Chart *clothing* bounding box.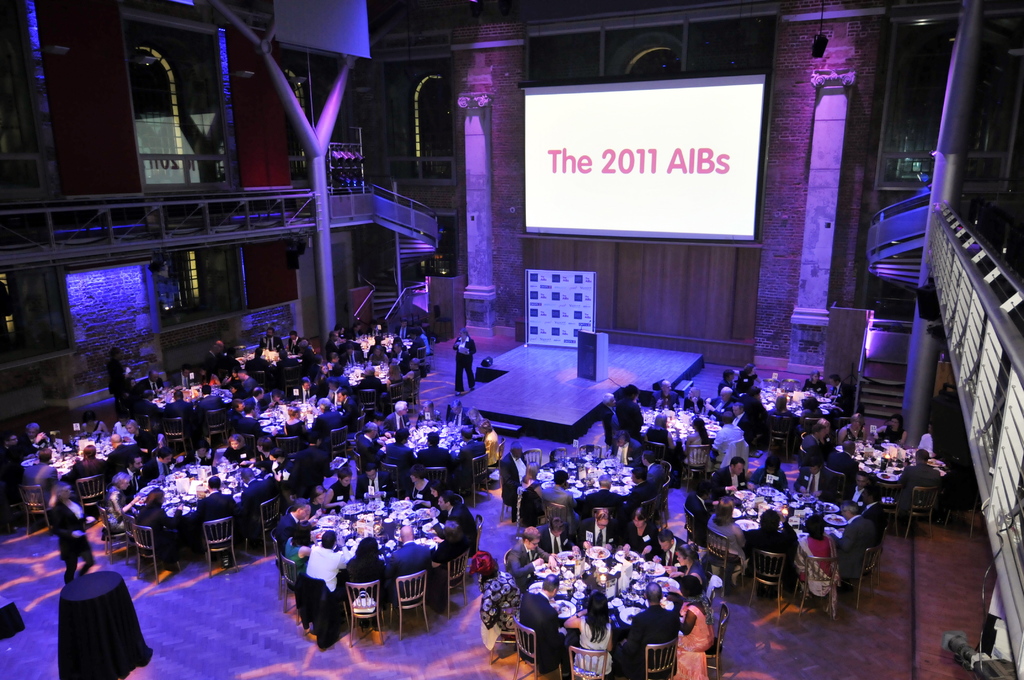
Charted: left=451, top=336, right=480, bottom=393.
